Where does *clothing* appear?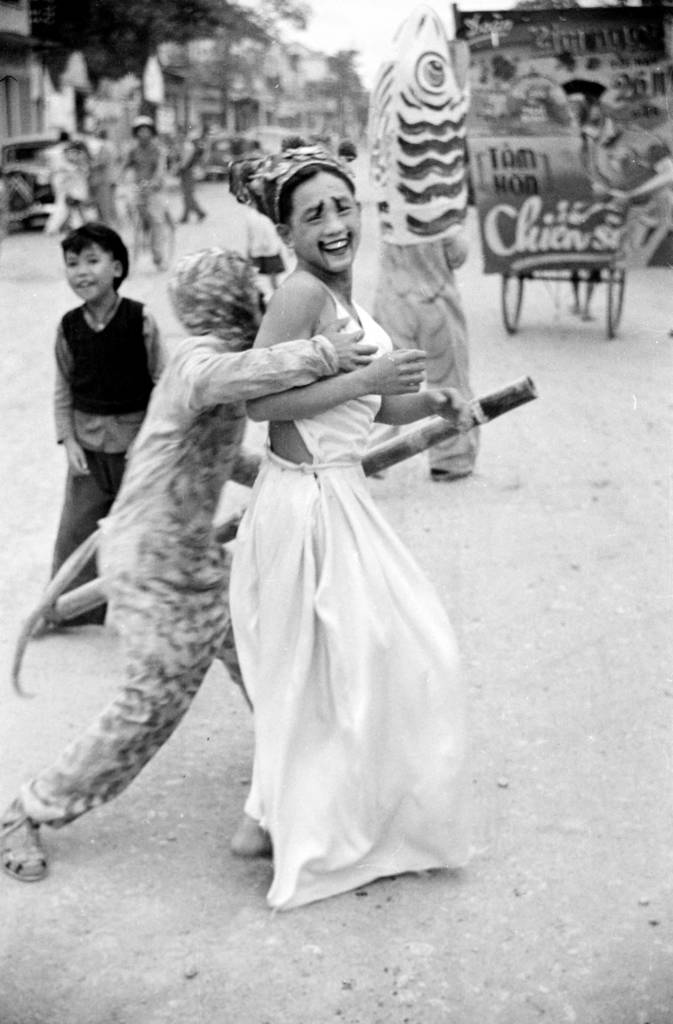
Appears at [127,140,161,252].
